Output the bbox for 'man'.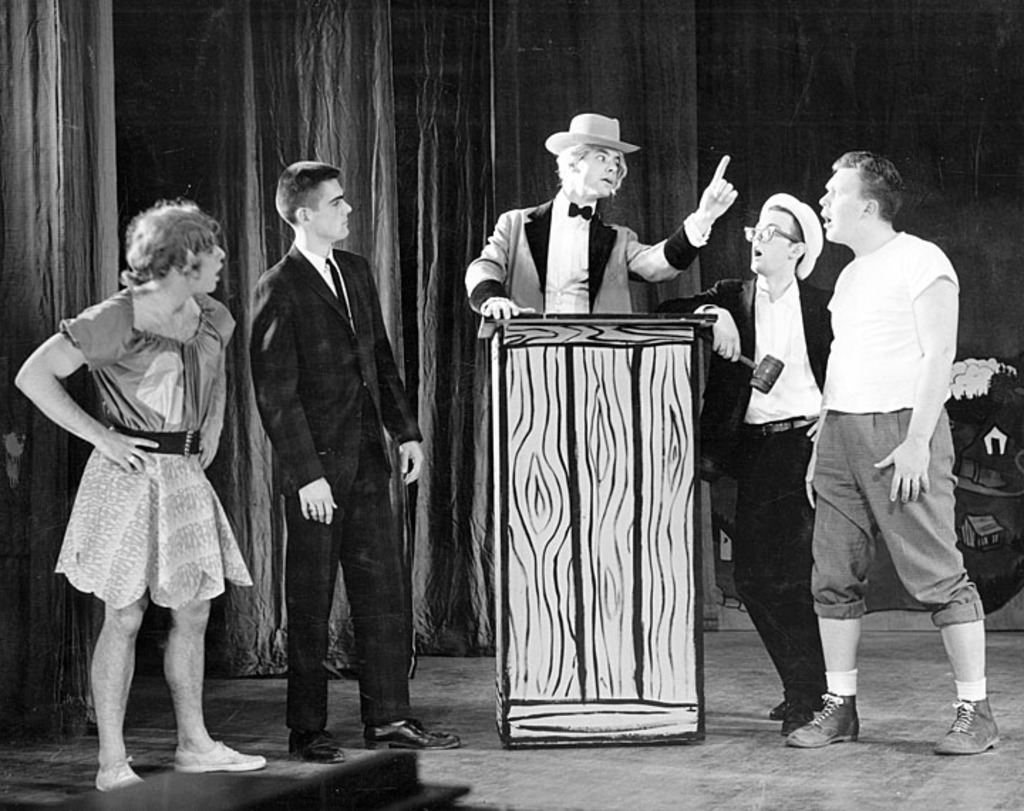
detection(16, 198, 272, 793).
